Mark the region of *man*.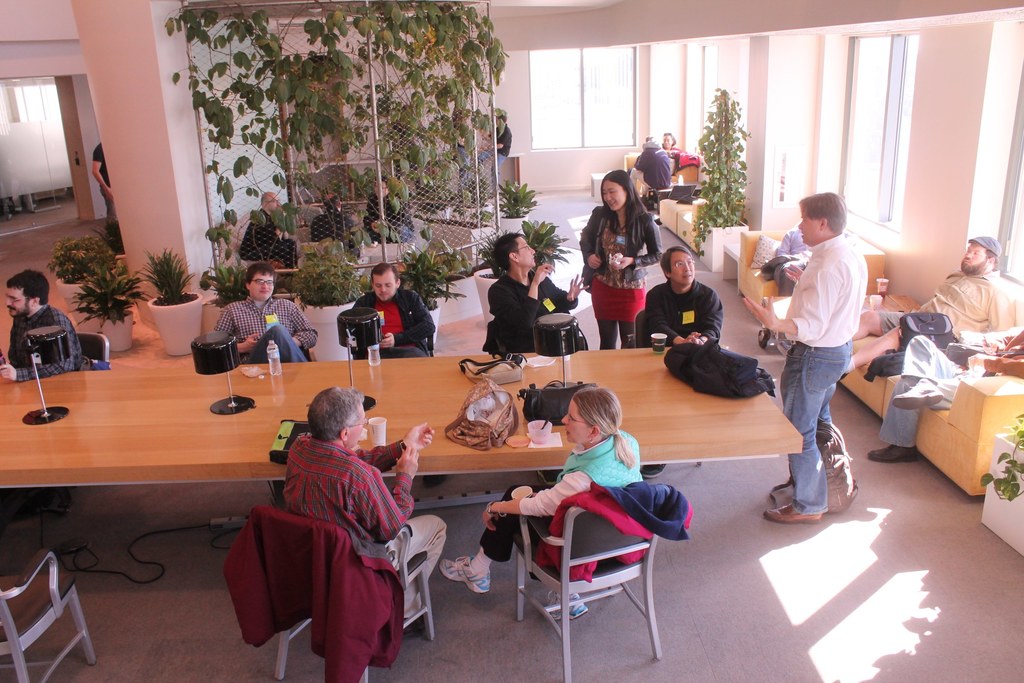
Region: [left=347, top=260, right=436, bottom=365].
